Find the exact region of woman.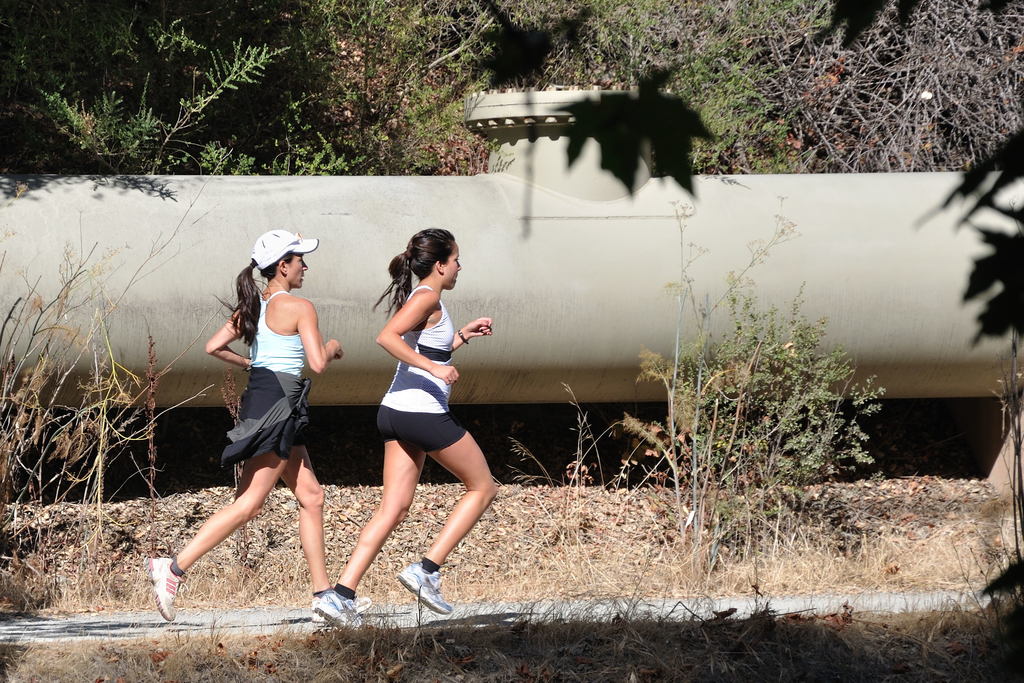
Exact region: <bbox>147, 226, 373, 627</bbox>.
